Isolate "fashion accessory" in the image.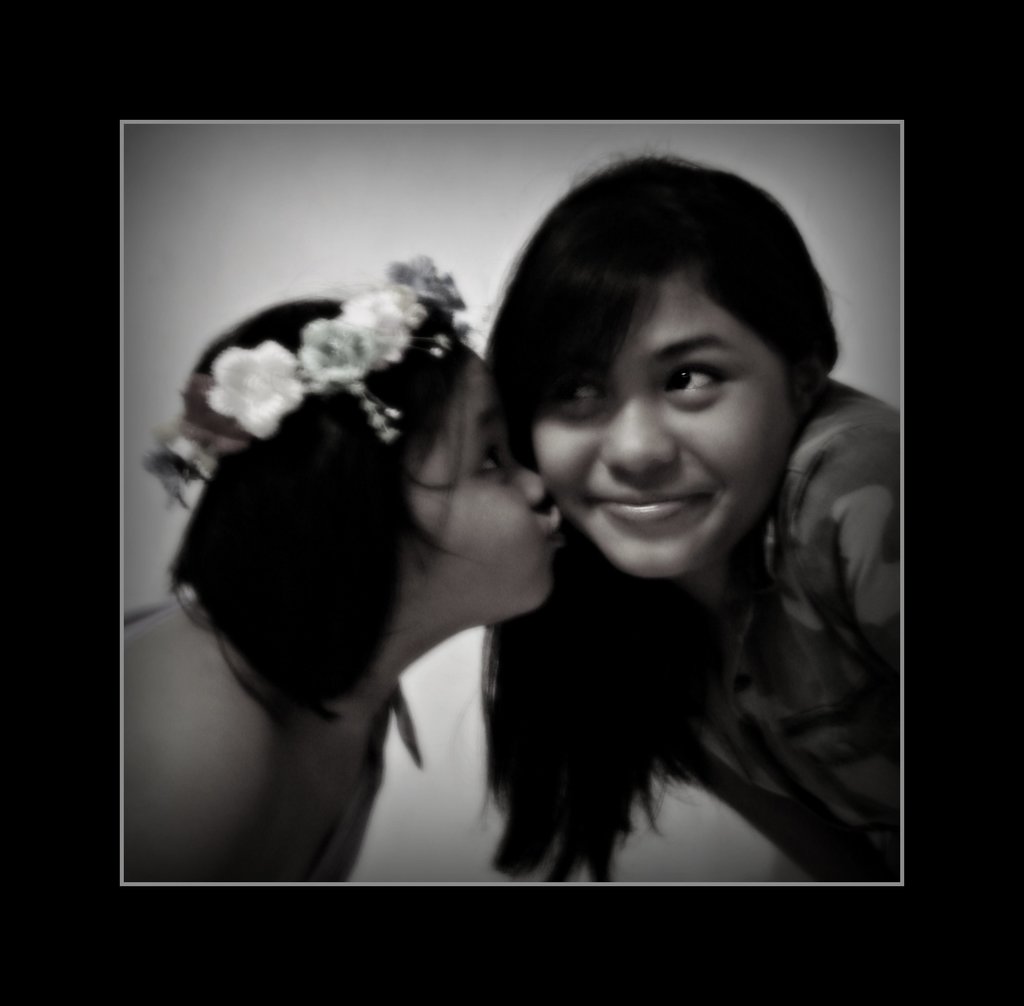
Isolated region: (x1=139, y1=248, x2=466, y2=517).
